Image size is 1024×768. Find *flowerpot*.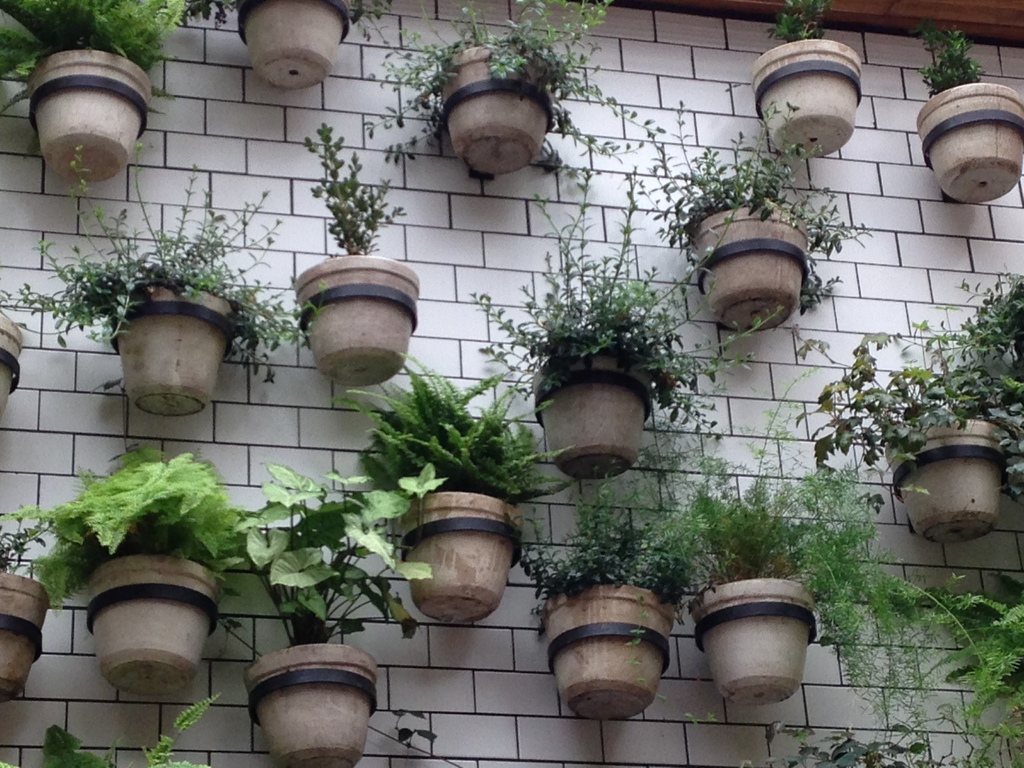
<region>545, 584, 679, 725</region>.
